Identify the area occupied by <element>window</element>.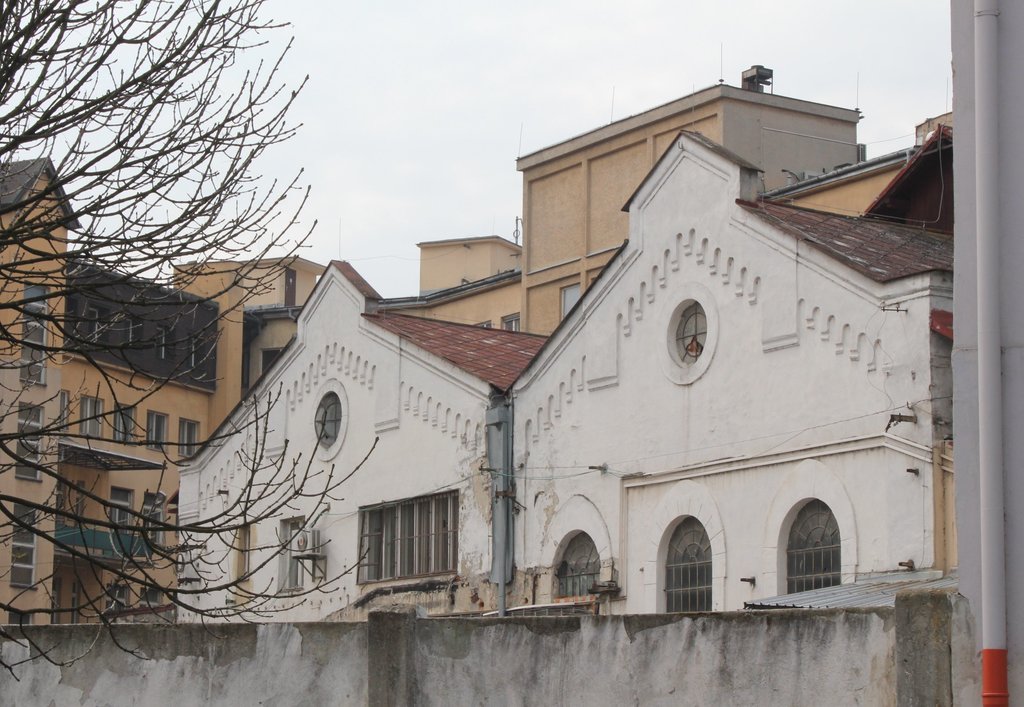
Area: bbox(115, 400, 140, 438).
